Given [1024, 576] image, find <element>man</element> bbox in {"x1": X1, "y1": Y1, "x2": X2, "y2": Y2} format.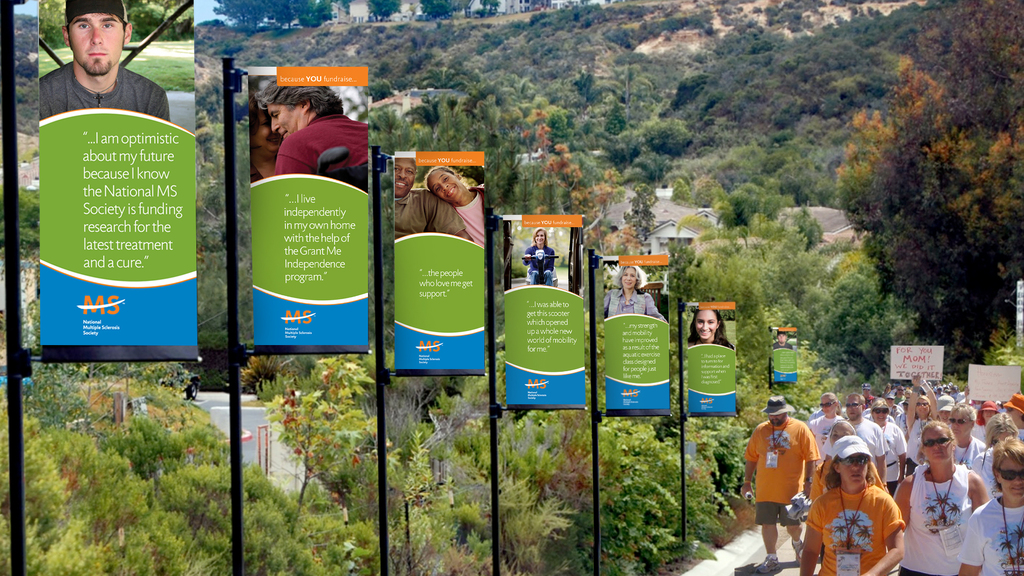
{"x1": 830, "y1": 383, "x2": 891, "y2": 501}.
